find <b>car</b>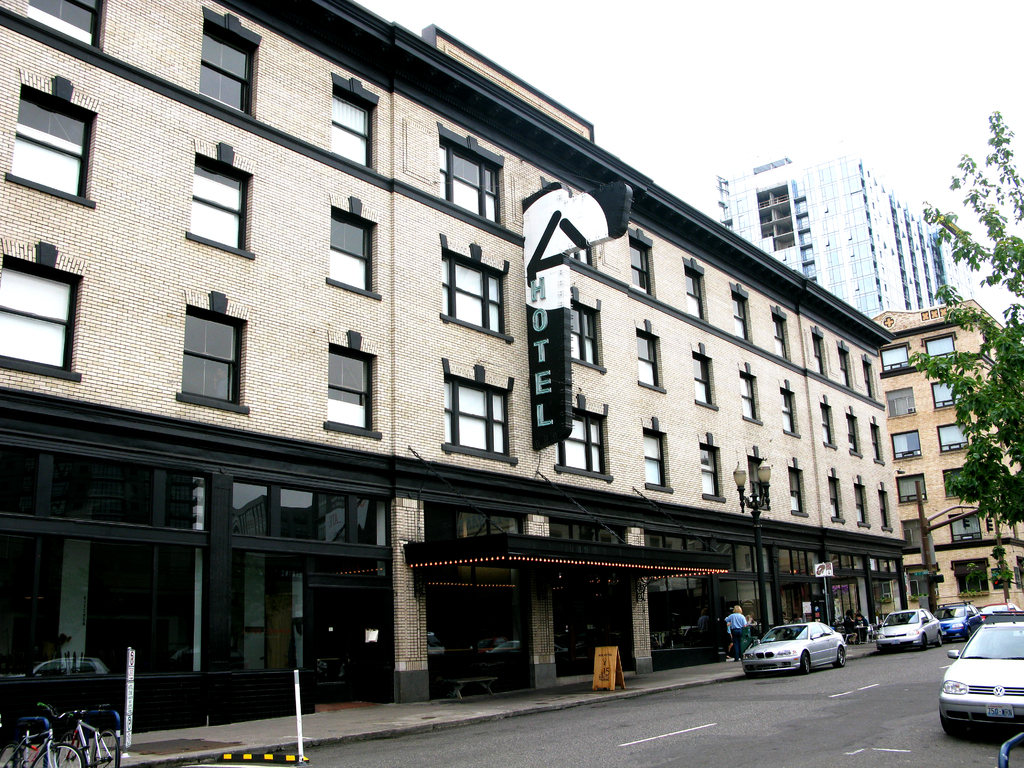
[871, 609, 943, 648]
